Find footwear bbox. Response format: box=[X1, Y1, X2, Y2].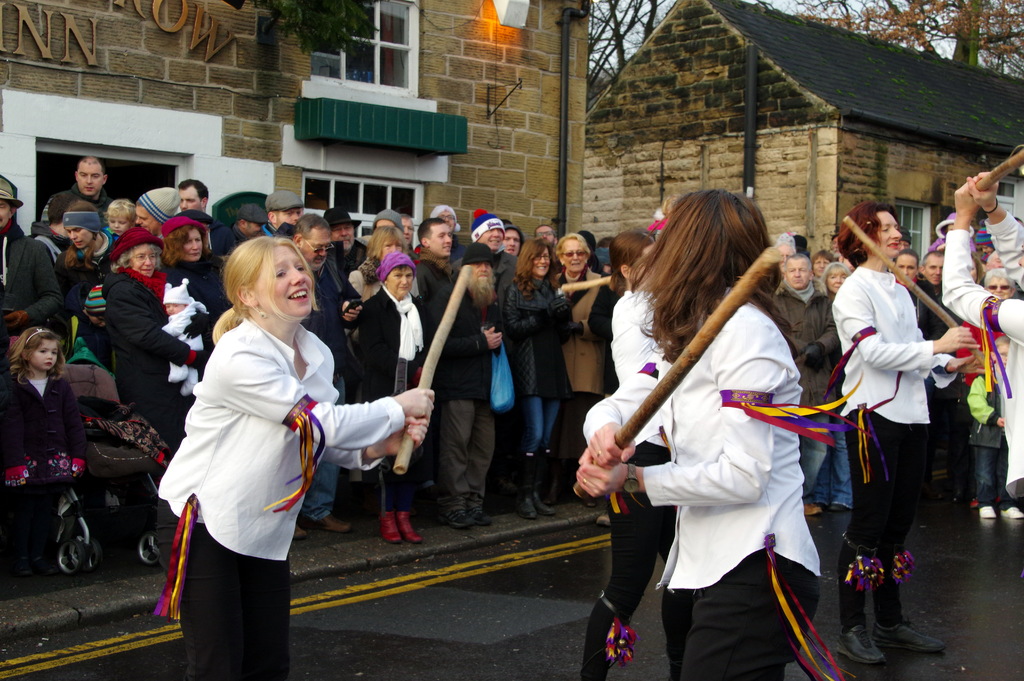
box=[873, 617, 948, 648].
